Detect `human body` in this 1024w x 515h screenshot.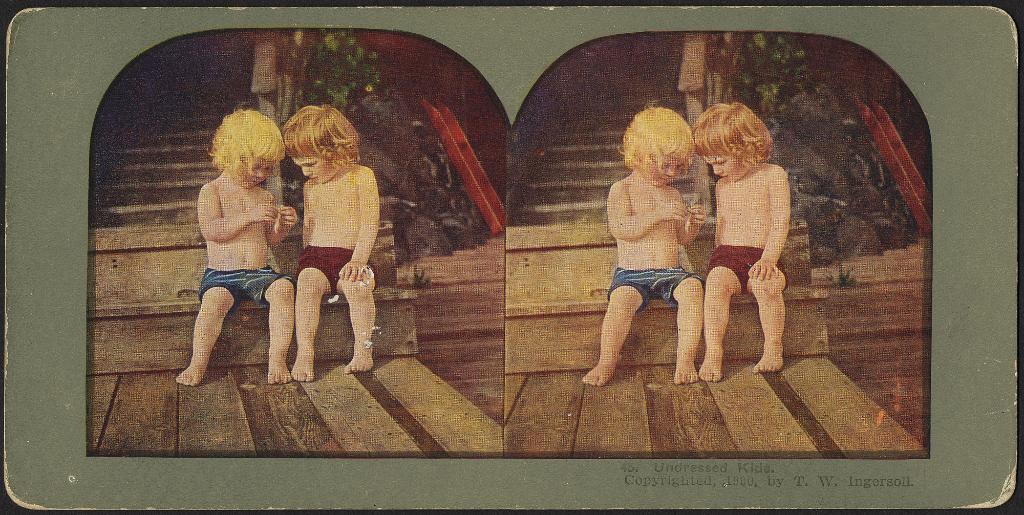
Detection: region(579, 95, 703, 388).
